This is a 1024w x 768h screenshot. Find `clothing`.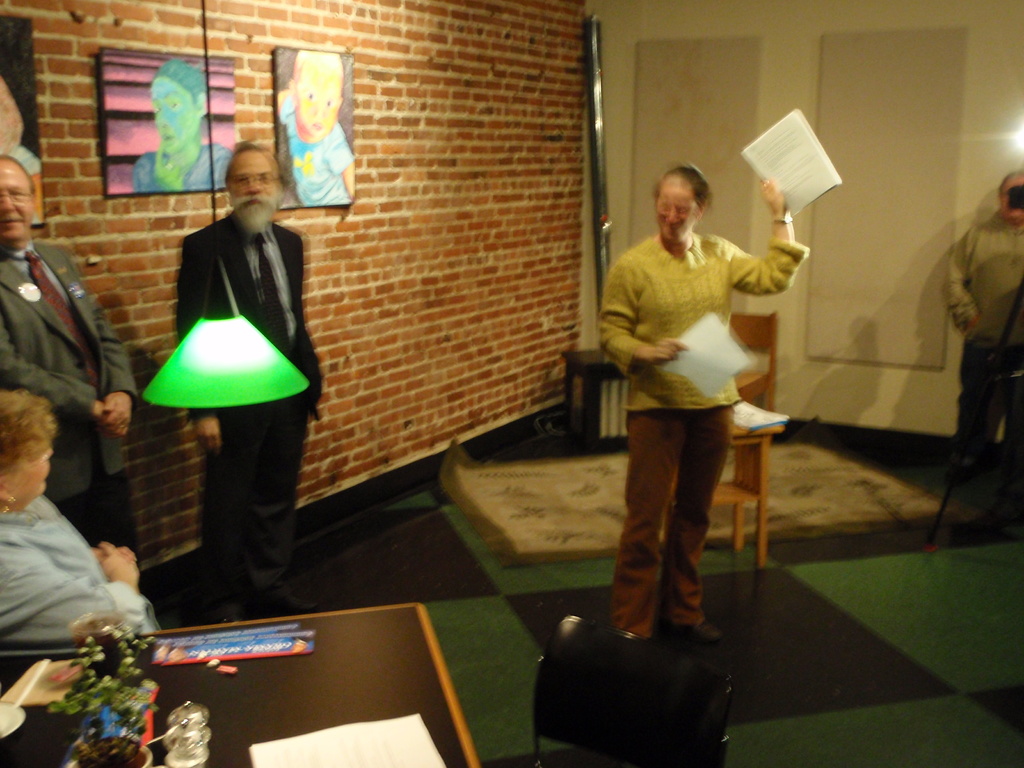
Bounding box: locate(945, 211, 1023, 472).
